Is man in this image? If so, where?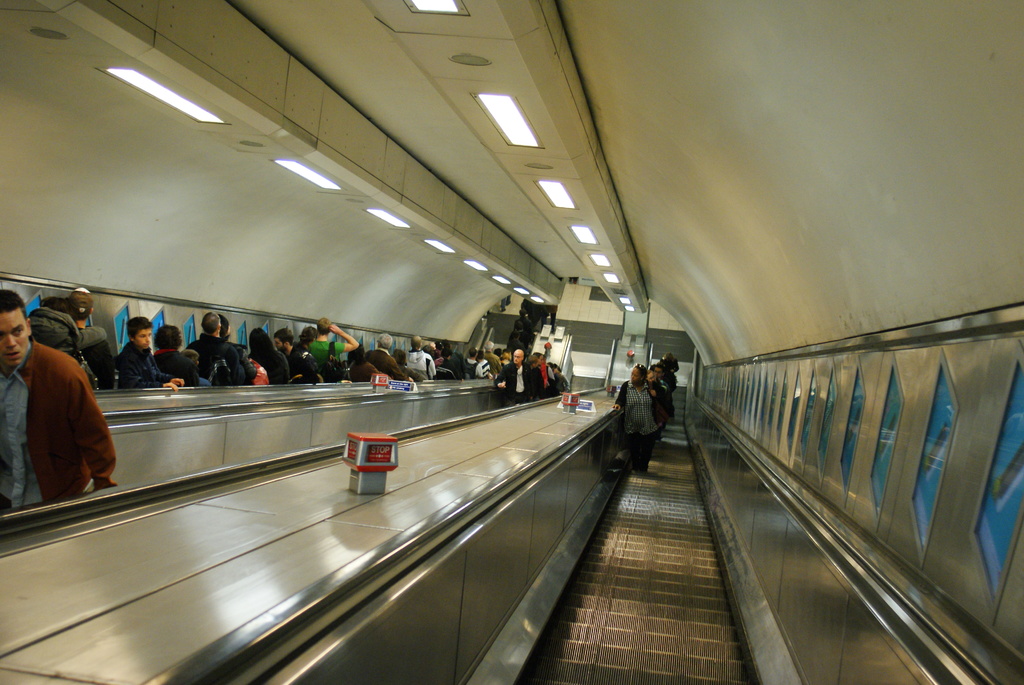
Yes, at {"left": 0, "top": 290, "right": 118, "bottom": 533}.
